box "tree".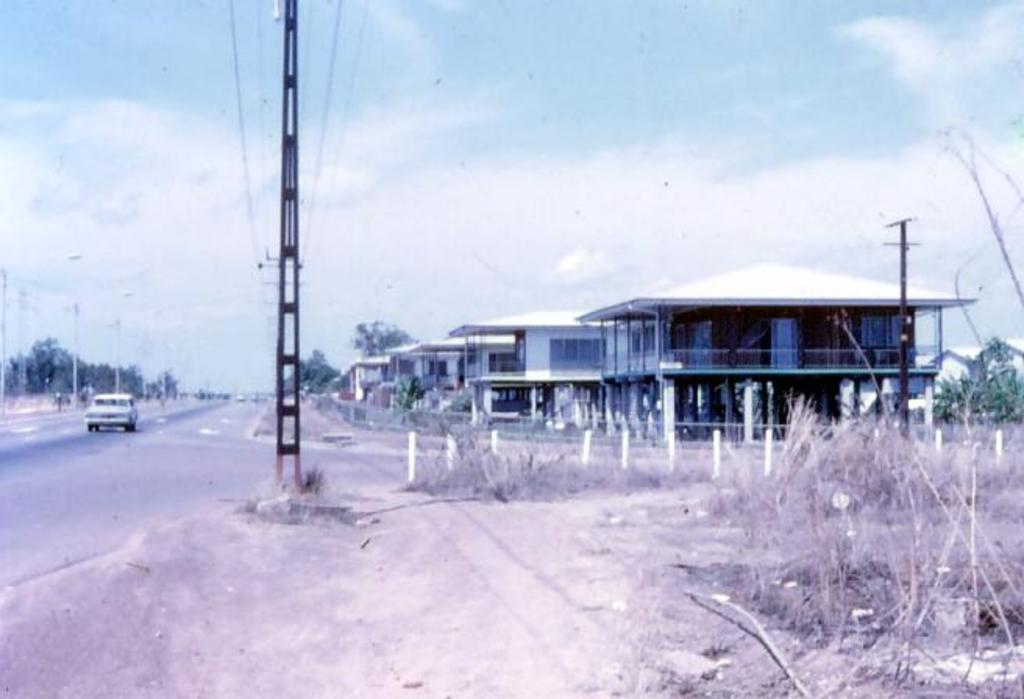
x1=393, y1=376, x2=418, y2=413.
